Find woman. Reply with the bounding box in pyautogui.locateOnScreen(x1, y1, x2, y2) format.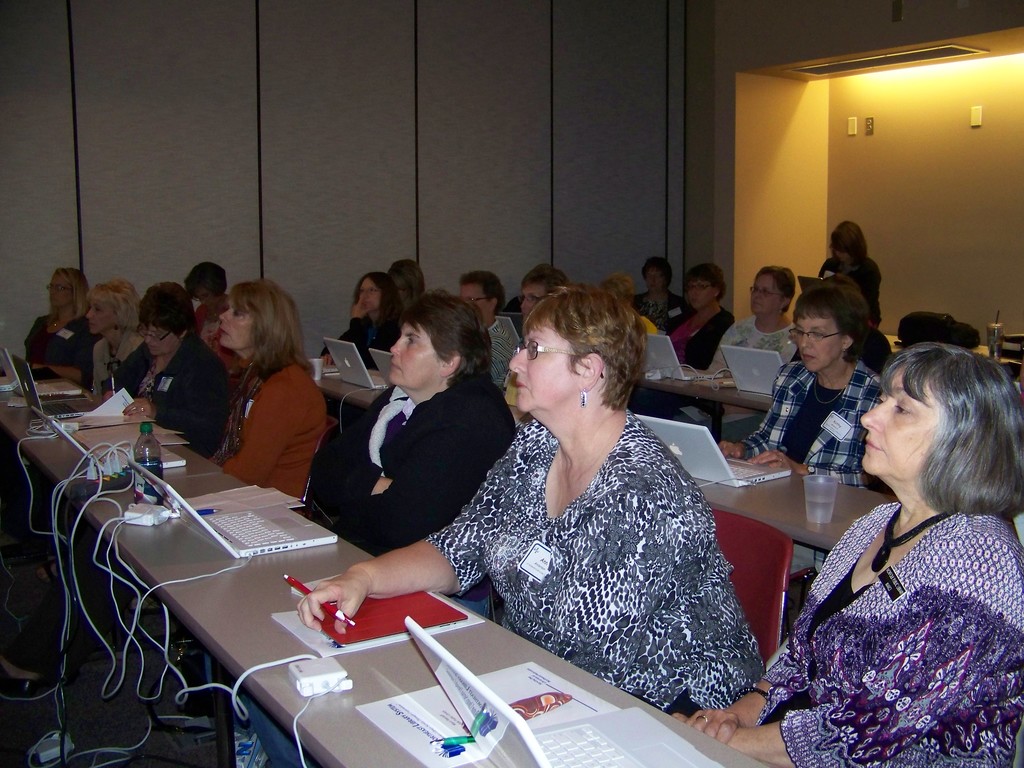
pyautogui.locateOnScreen(628, 262, 700, 353).
